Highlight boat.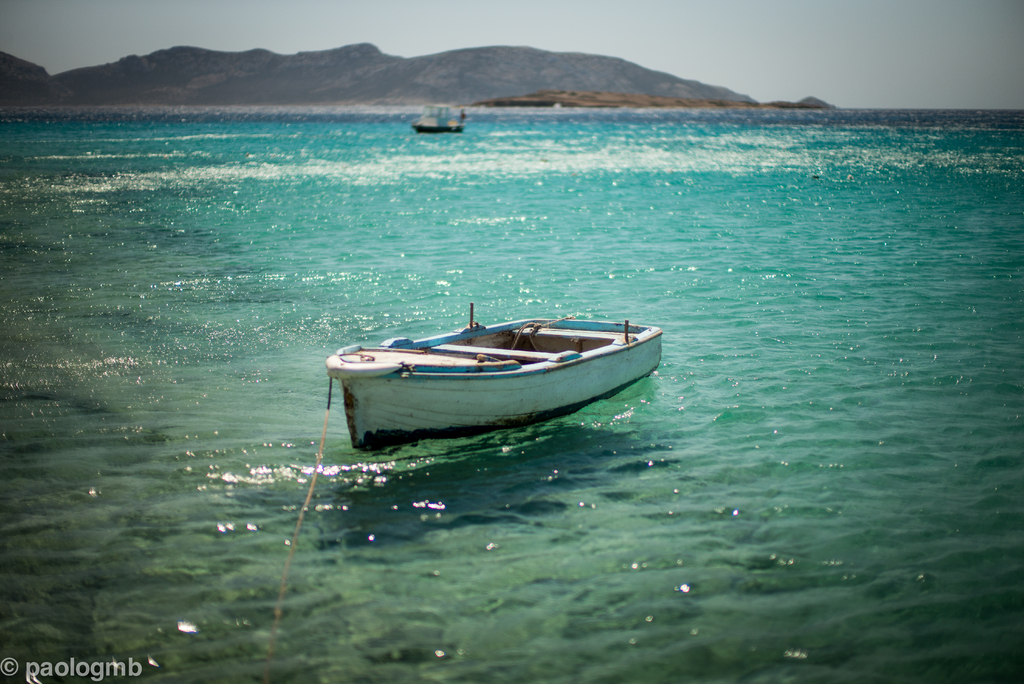
Highlighted region: {"left": 327, "top": 291, "right": 663, "bottom": 445}.
